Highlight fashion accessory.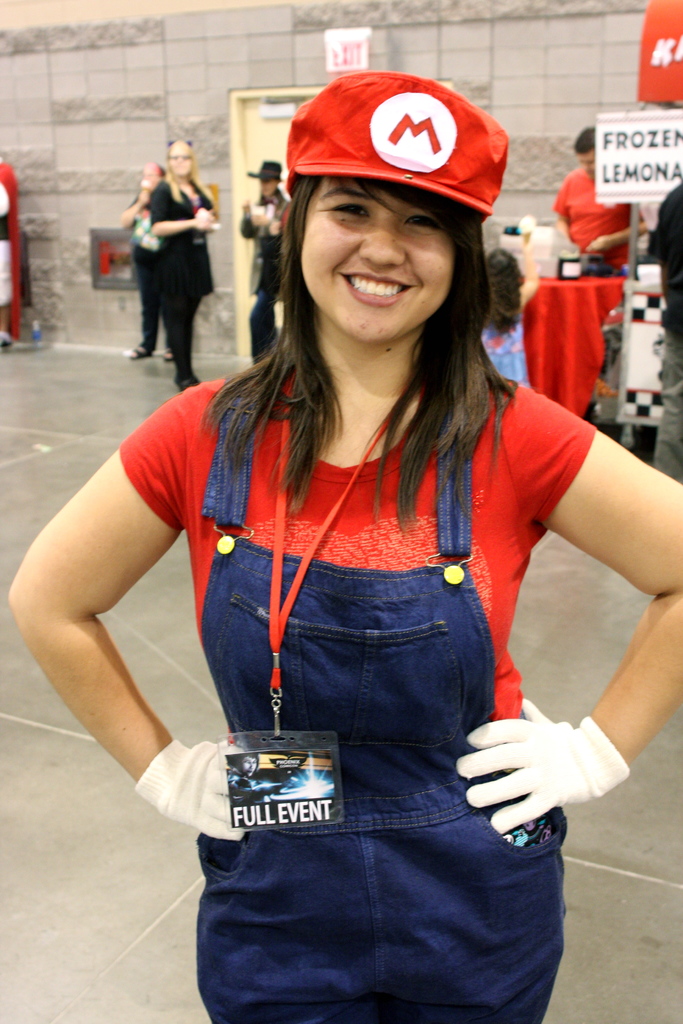
Highlighted region: (x1=456, y1=698, x2=630, y2=835).
